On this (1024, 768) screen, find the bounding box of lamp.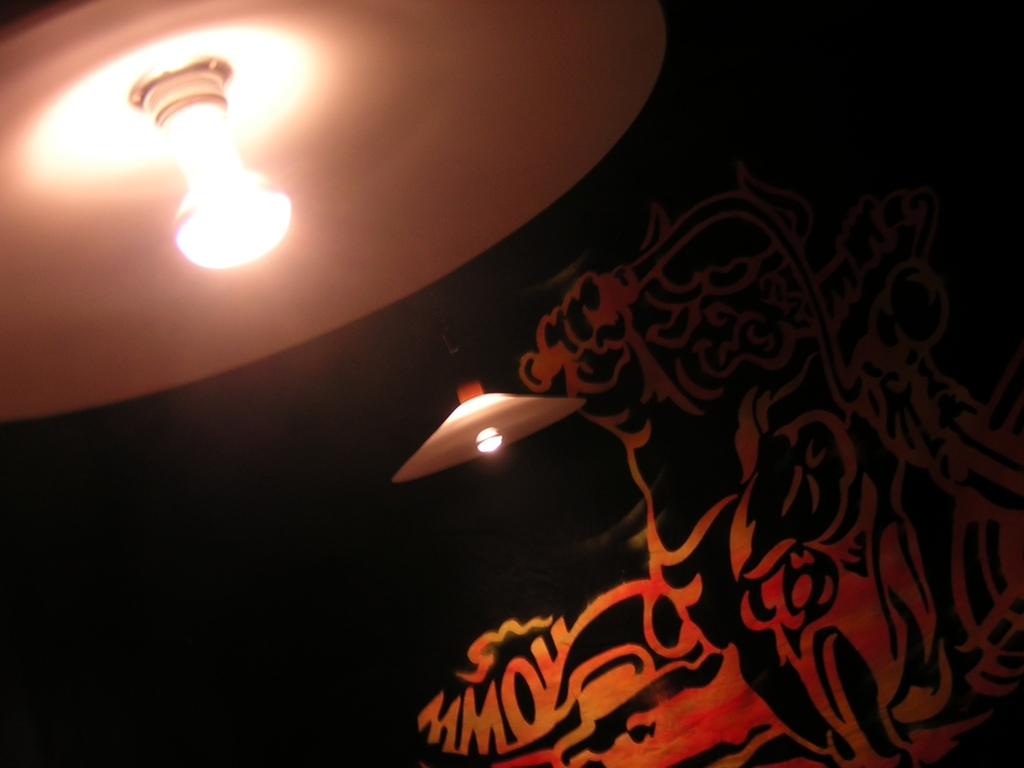
Bounding box: BBox(393, 327, 589, 484).
